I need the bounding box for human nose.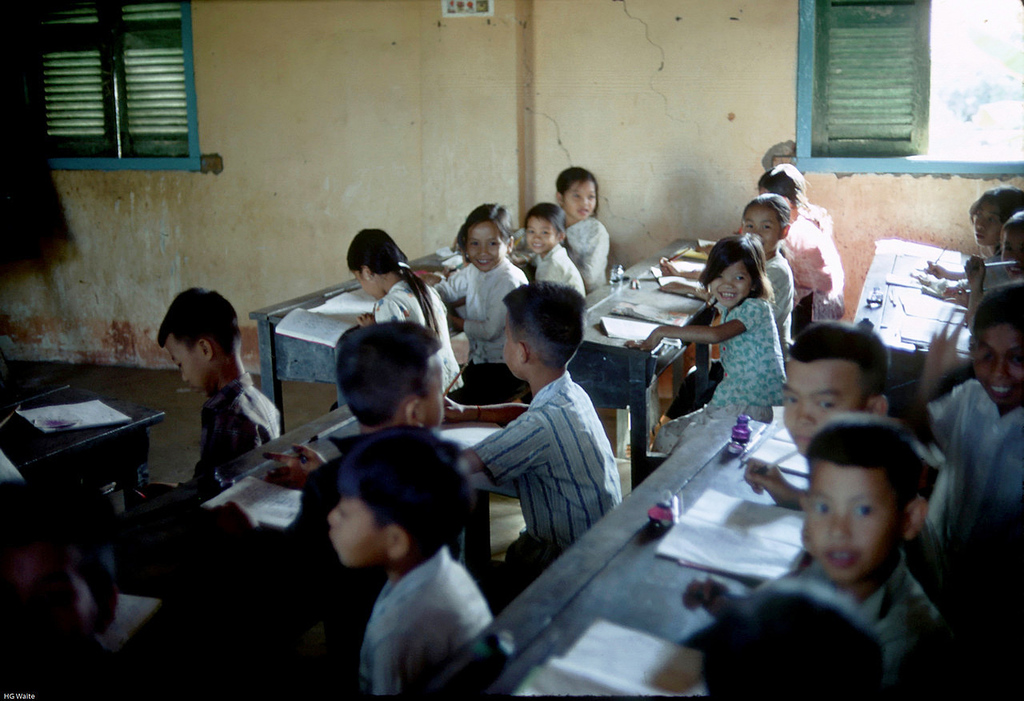
Here it is: [x1=795, y1=399, x2=815, y2=425].
